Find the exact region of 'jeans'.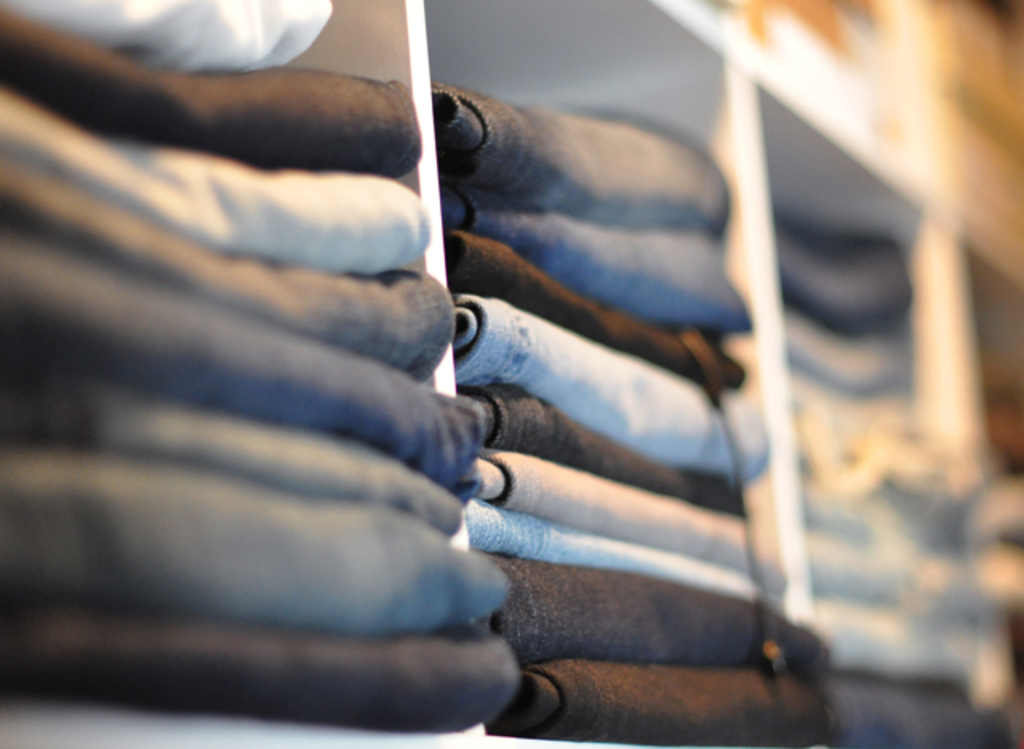
Exact region: {"left": 0, "top": 2, "right": 414, "bottom": 179}.
